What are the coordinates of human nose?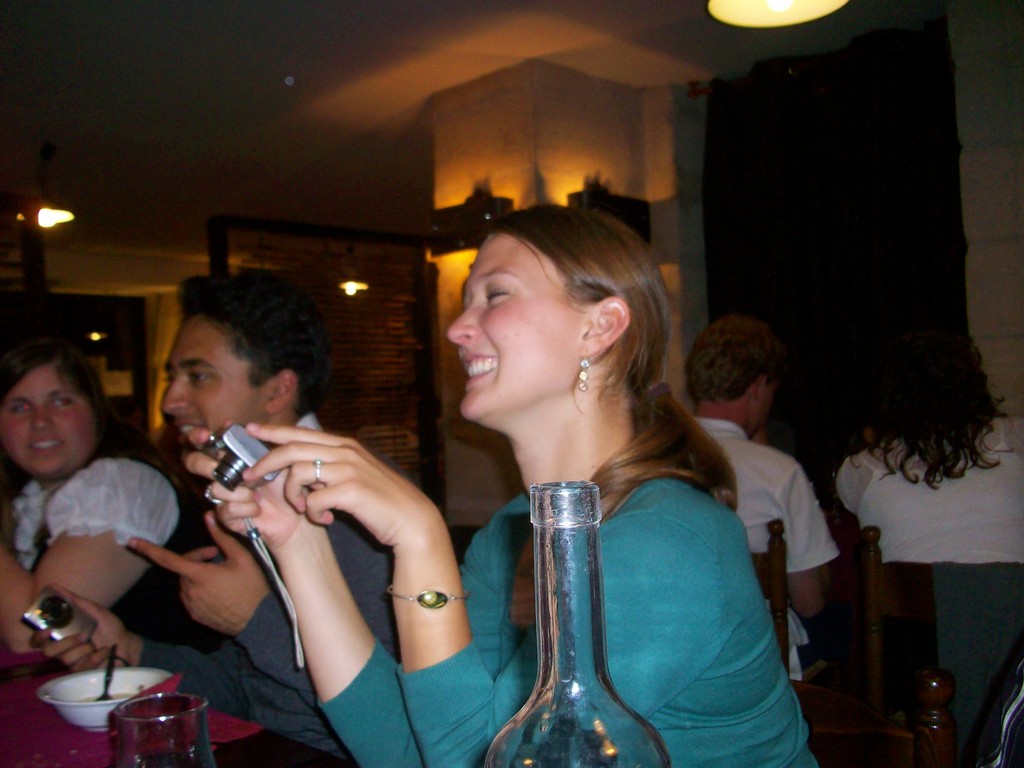
bbox=(446, 299, 478, 347).
